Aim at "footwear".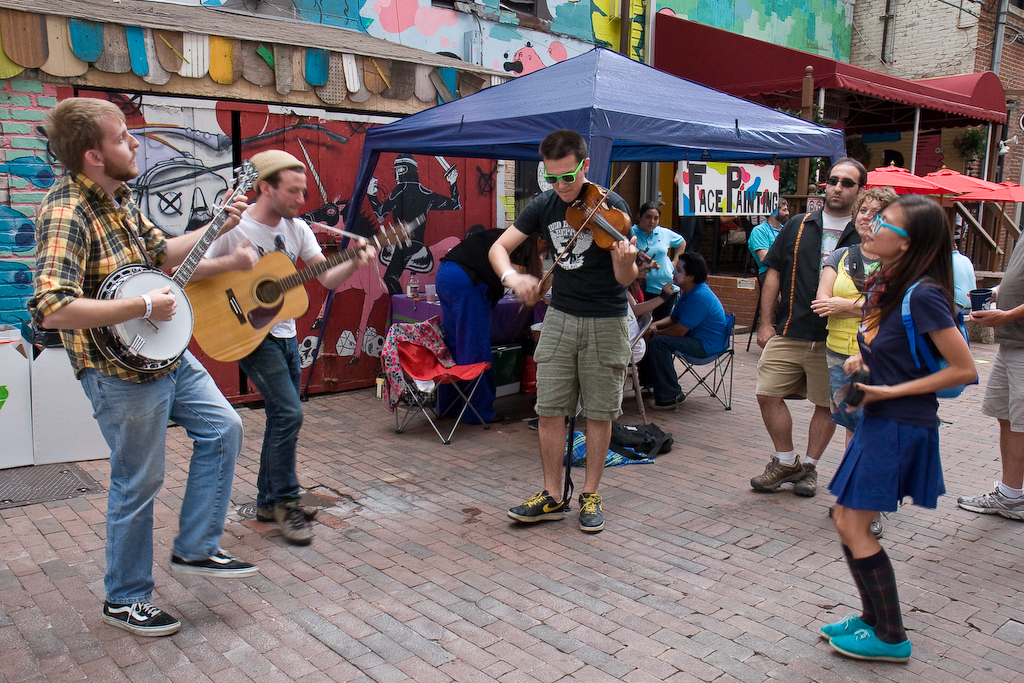
Aimed at select_region(275, 504, 323, 541).
